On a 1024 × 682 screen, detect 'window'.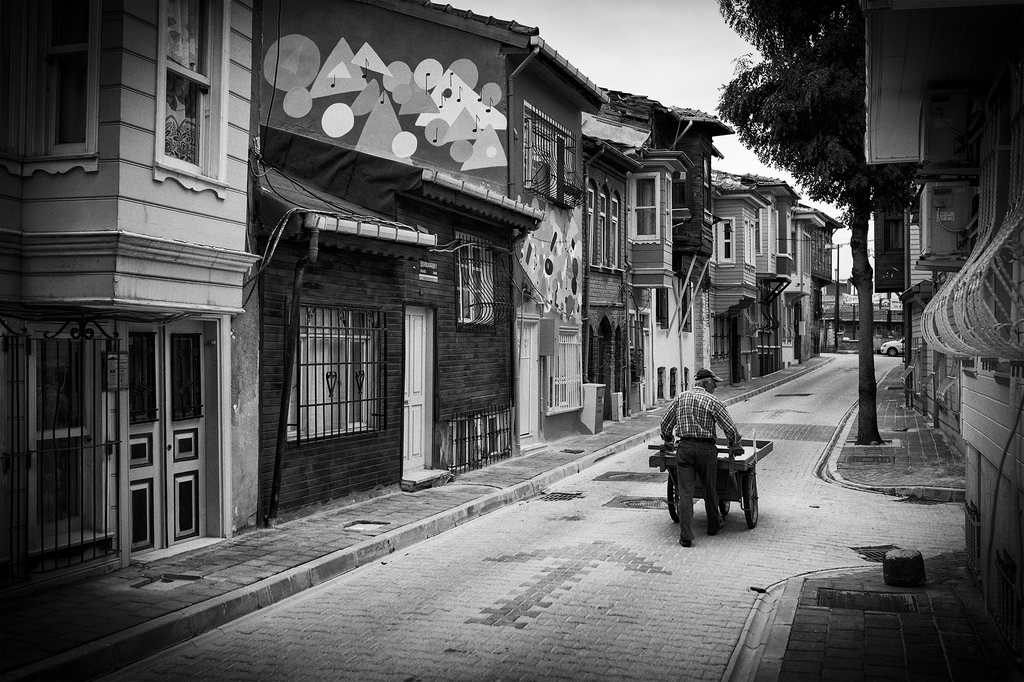
(716, 216, 729, 264).
